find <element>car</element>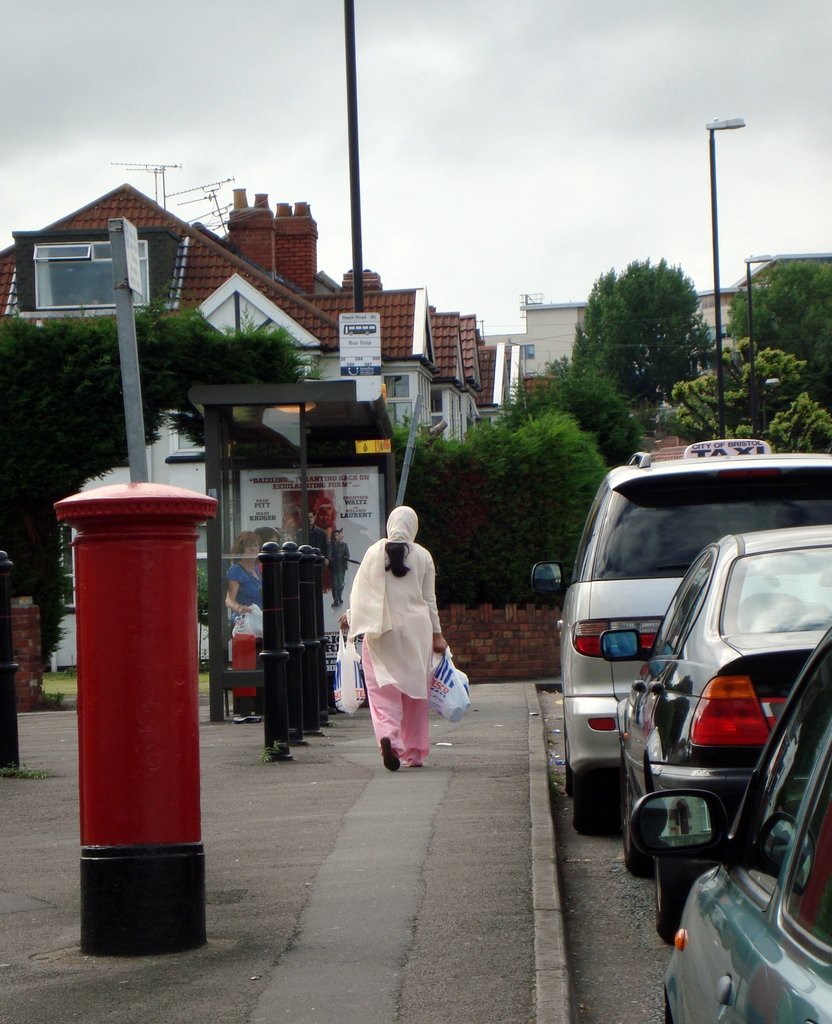
625,628,831,1023
